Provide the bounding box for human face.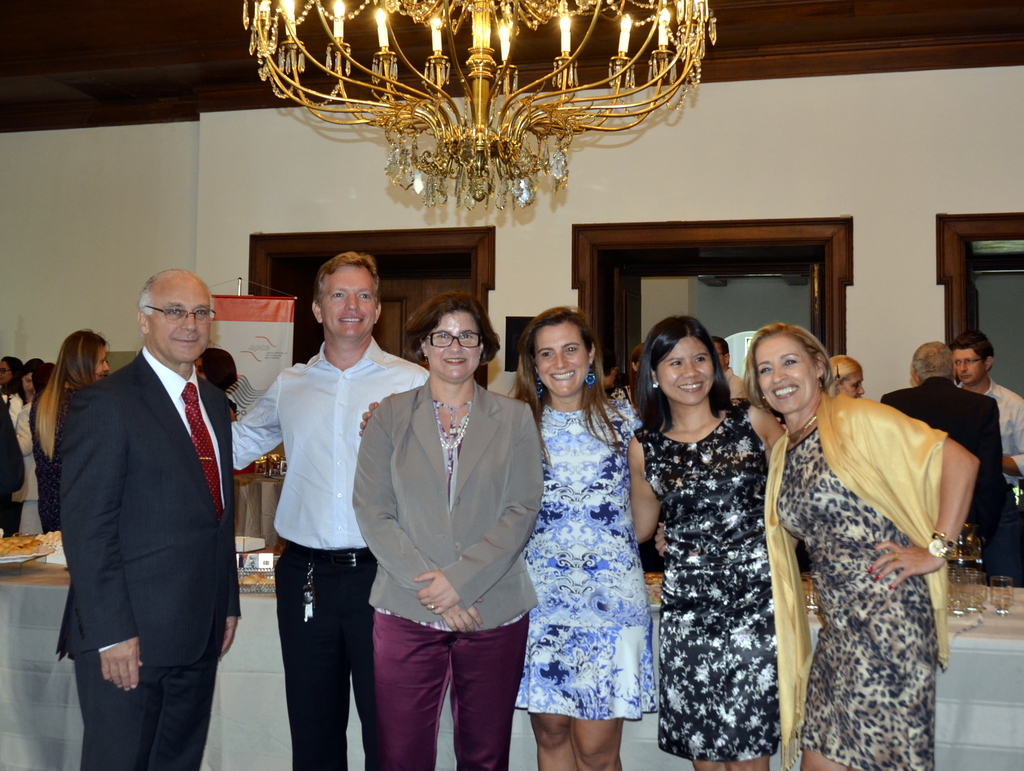
bbox(532, 324, 589, 398).
